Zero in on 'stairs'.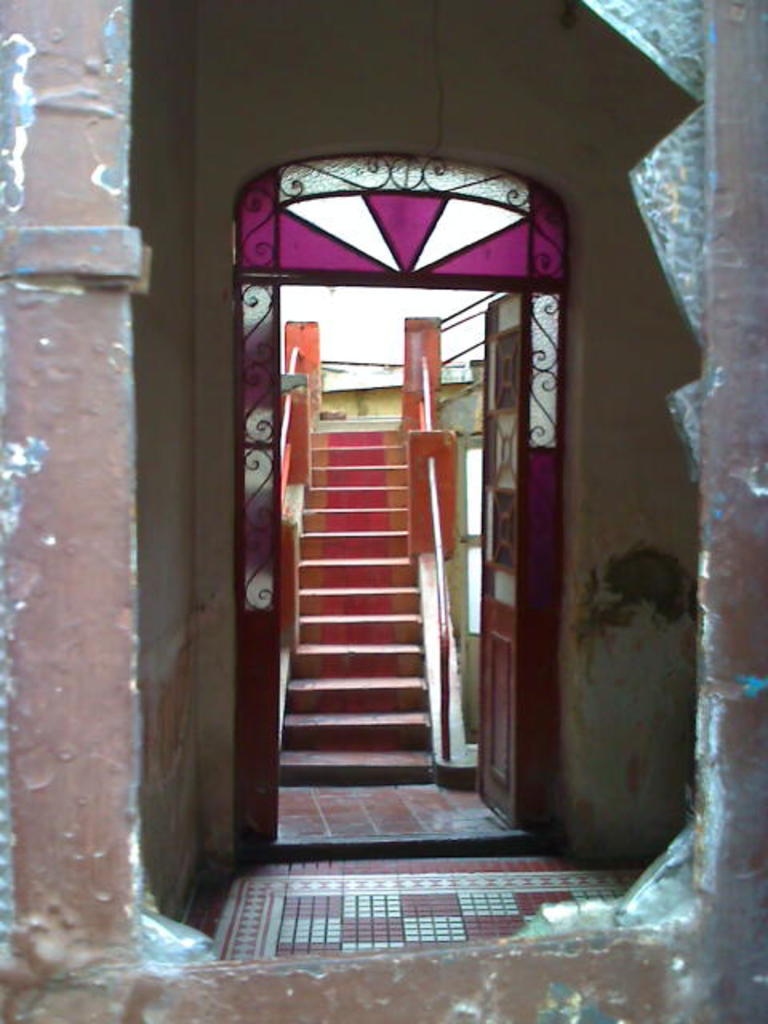
Zeroed in: crop(282, 429, 435, 786).
